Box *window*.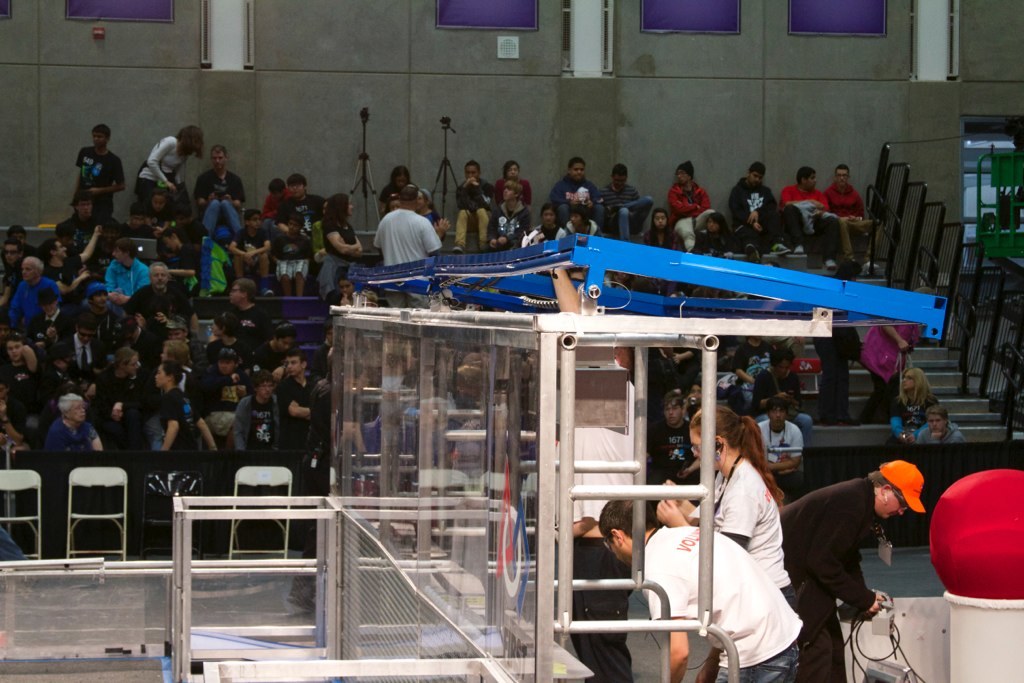
963,113,1023,274.
